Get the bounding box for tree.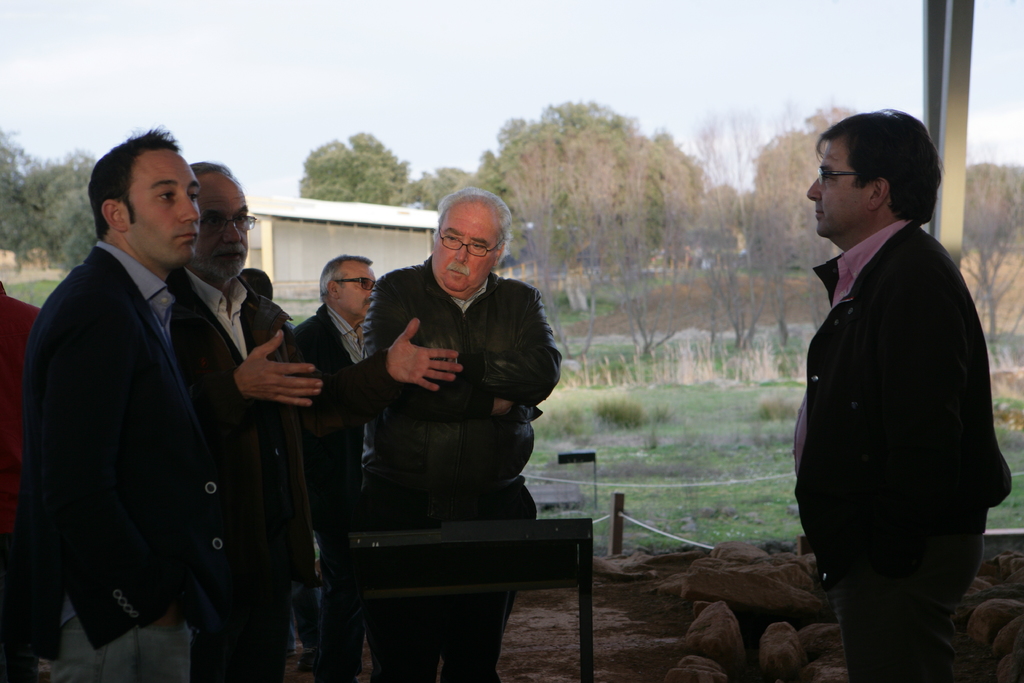
(left=289, top=129, right=410, bottom=192).
